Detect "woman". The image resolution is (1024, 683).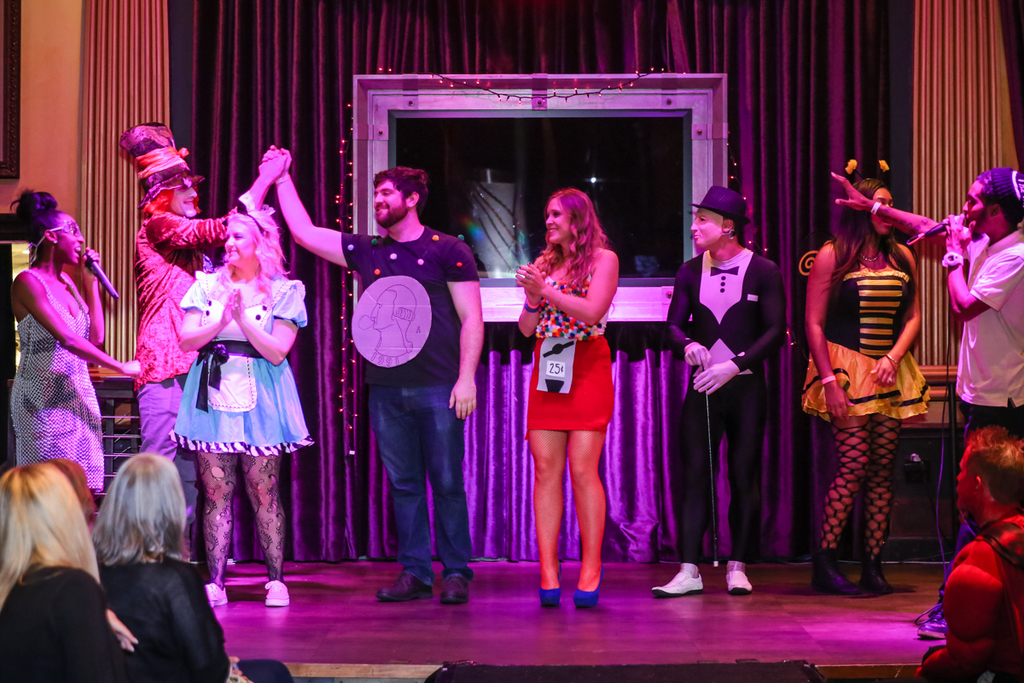
detection(803, 155, 932, 598).
